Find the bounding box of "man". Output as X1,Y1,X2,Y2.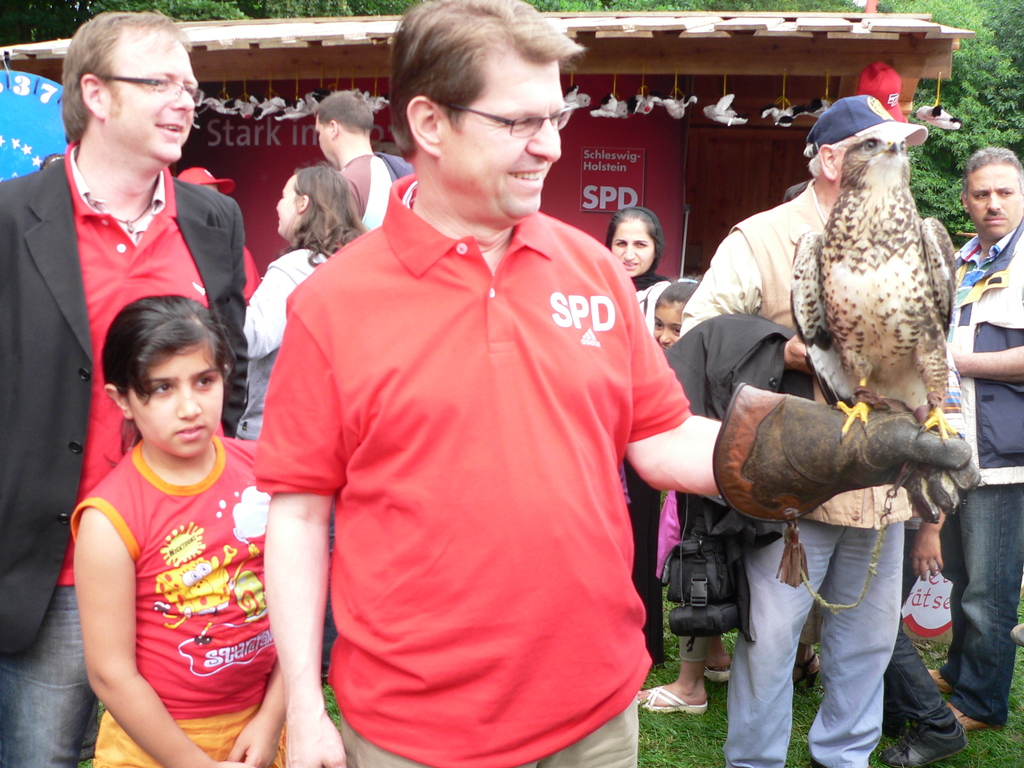
0,12,251,767.
